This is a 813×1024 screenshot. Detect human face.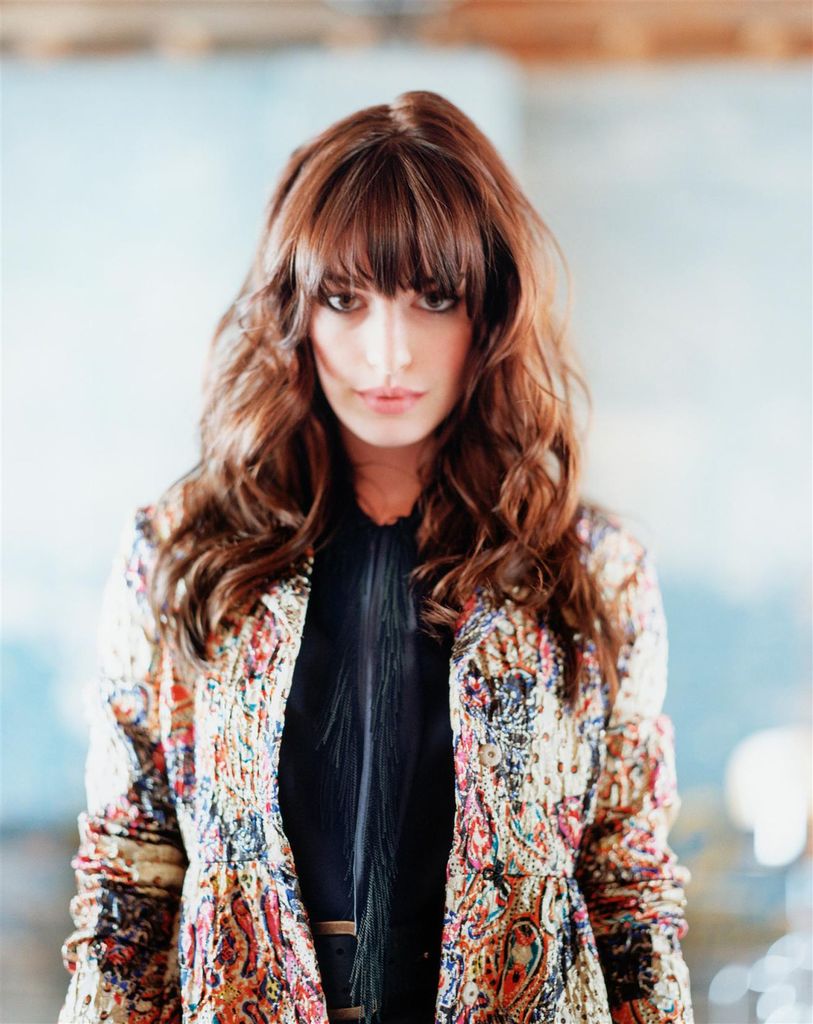
box=[315, 274, 477, 449].
